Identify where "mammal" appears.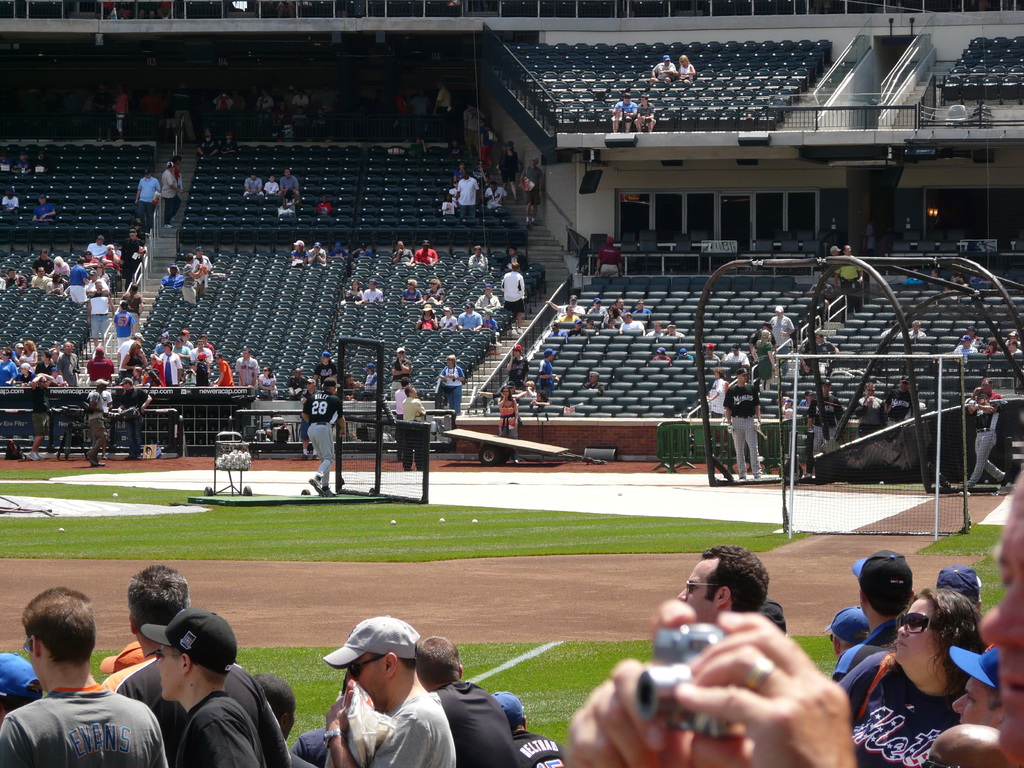
Appears at {"x1": 433, "y1": 81, "x2": 454, "y2": 136}.
